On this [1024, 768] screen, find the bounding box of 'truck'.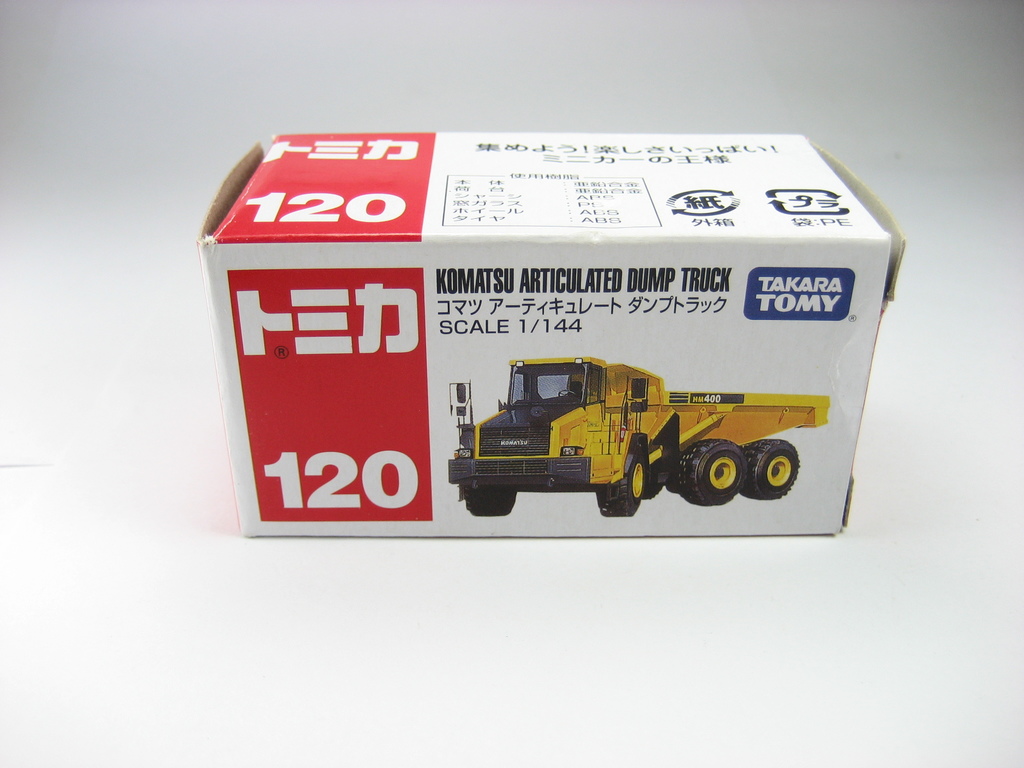
Bounding box: 448:336:810:517.
